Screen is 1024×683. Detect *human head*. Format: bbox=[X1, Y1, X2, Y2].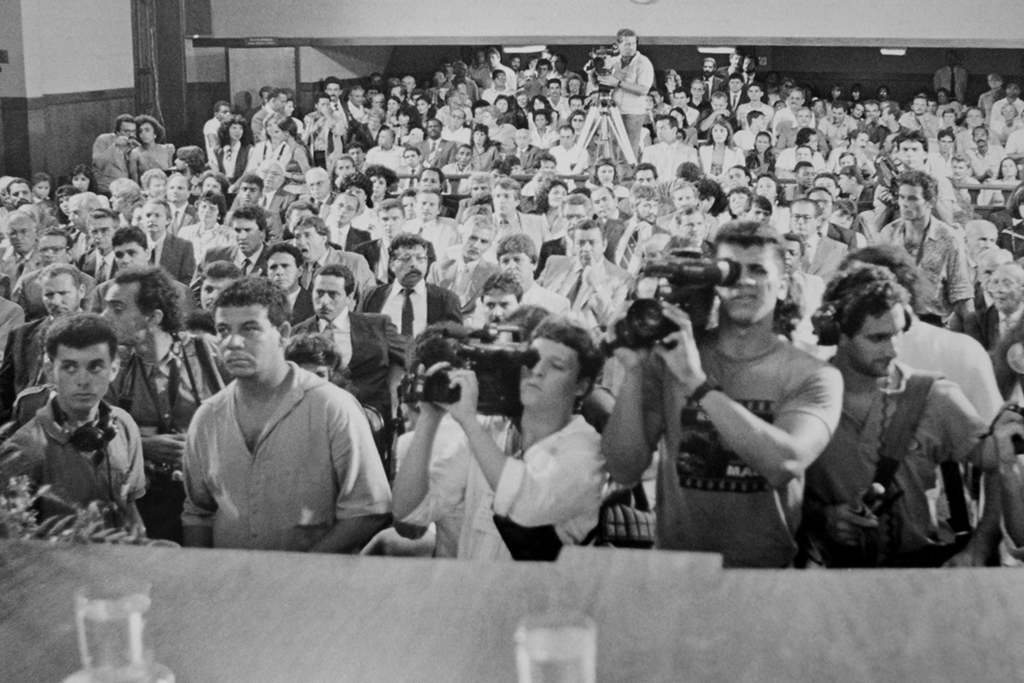
bbox=[100, 274, 187, 349].
